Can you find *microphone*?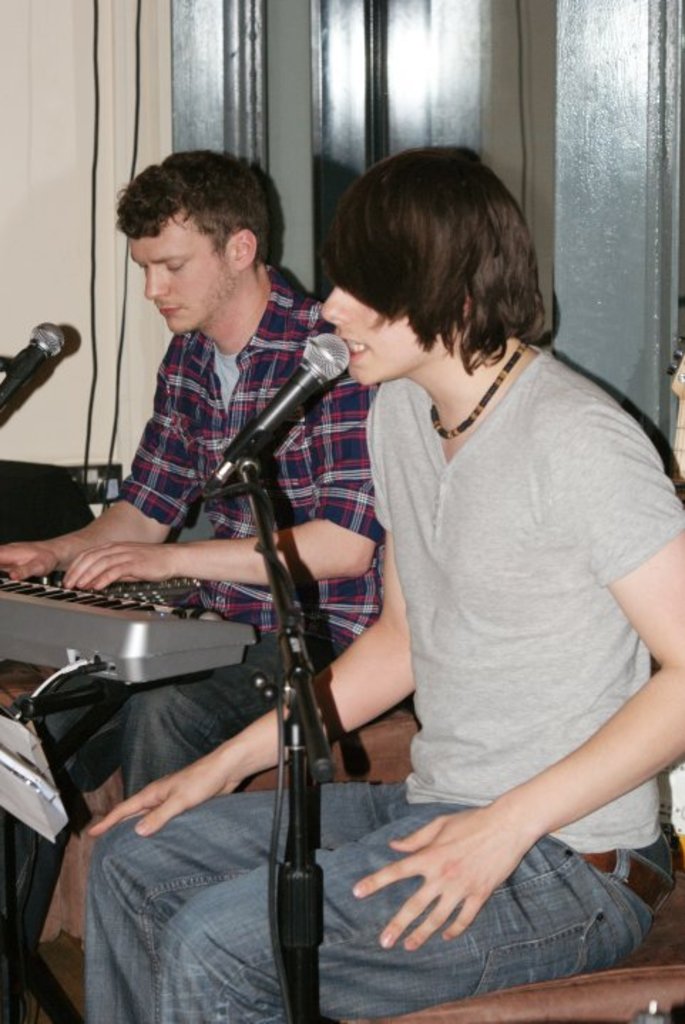
Yes, bounding box: bbox(175, 339, 359, 510).
